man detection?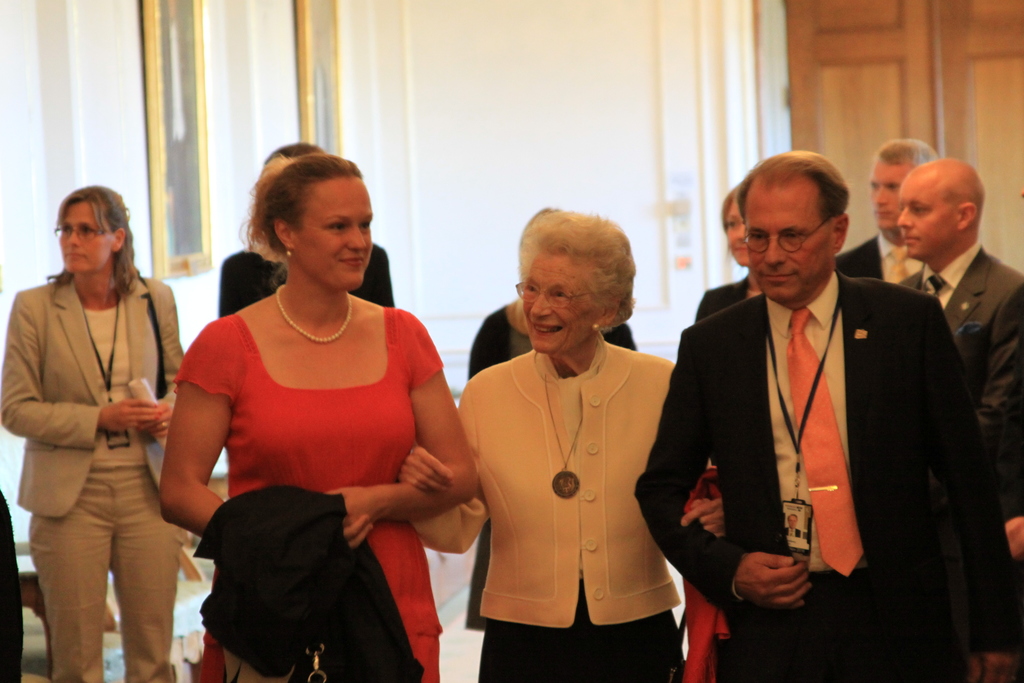
pyautogui.locateOnScreen(648, 138, 991, 672)
